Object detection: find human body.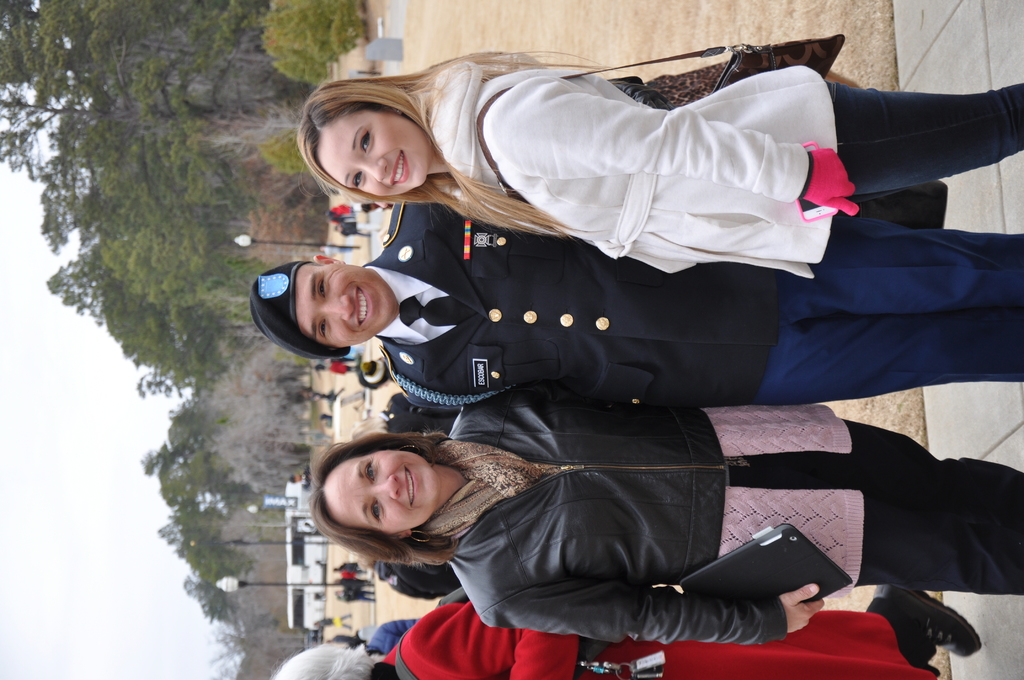
left=424, top=389, right=1023, bottom=645.
